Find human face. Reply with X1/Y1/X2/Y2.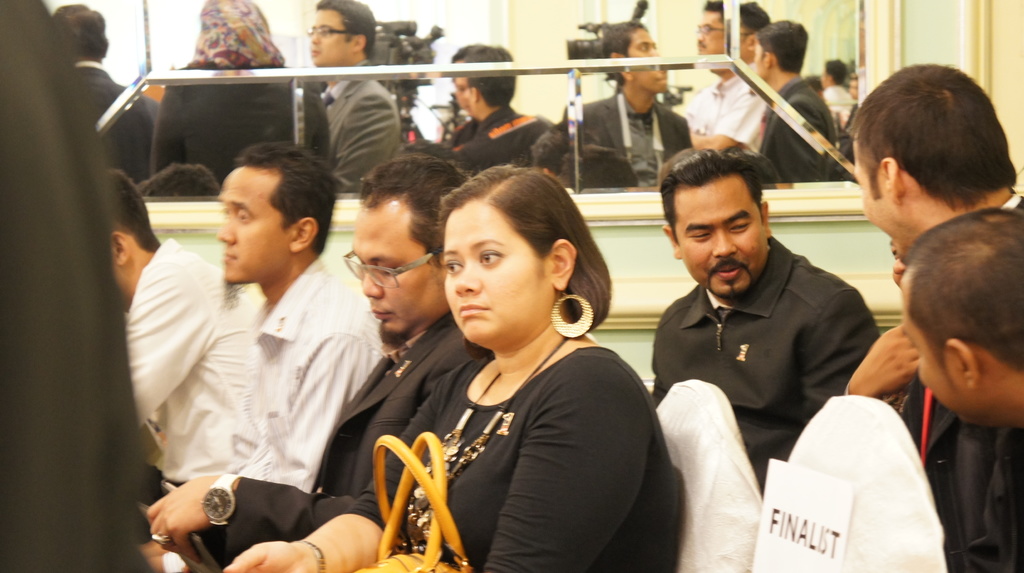
698/12/719/54.
